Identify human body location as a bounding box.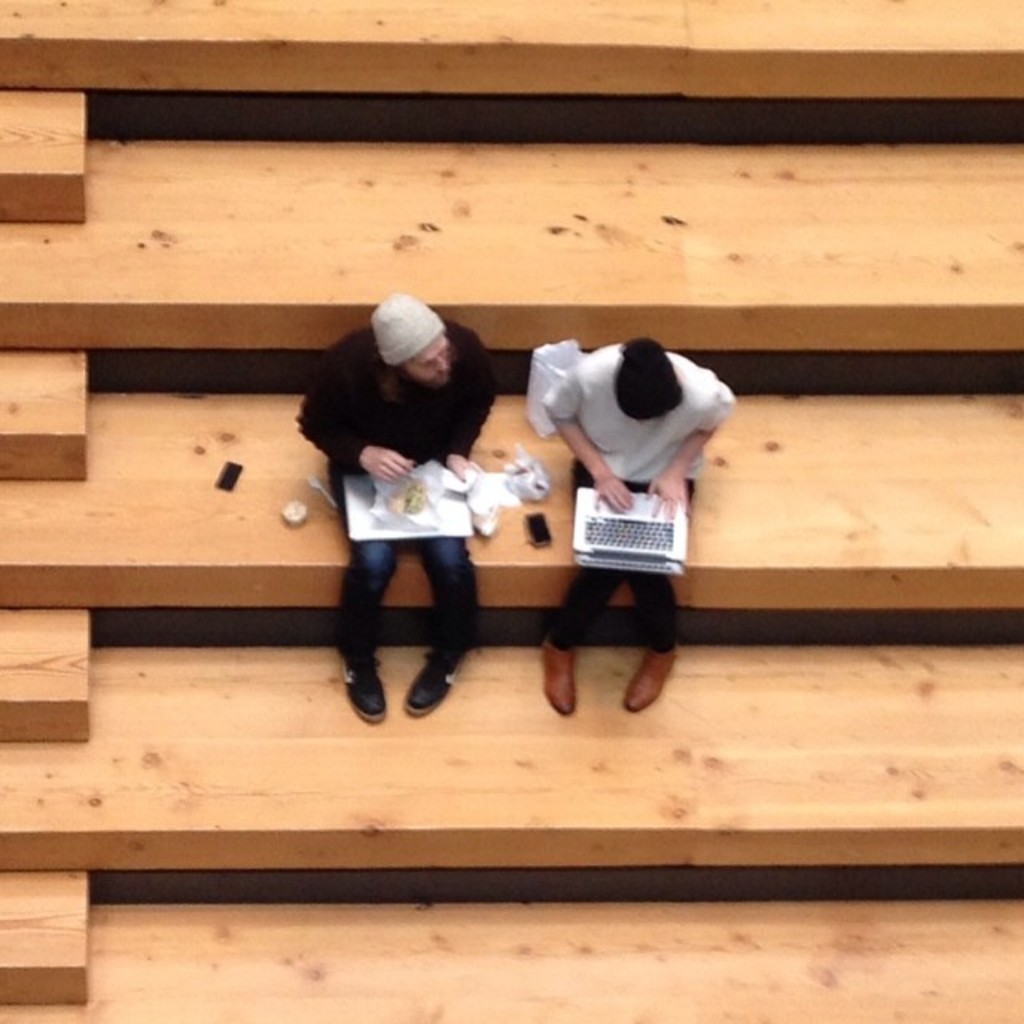
detection(544, 334, 734, 718).
